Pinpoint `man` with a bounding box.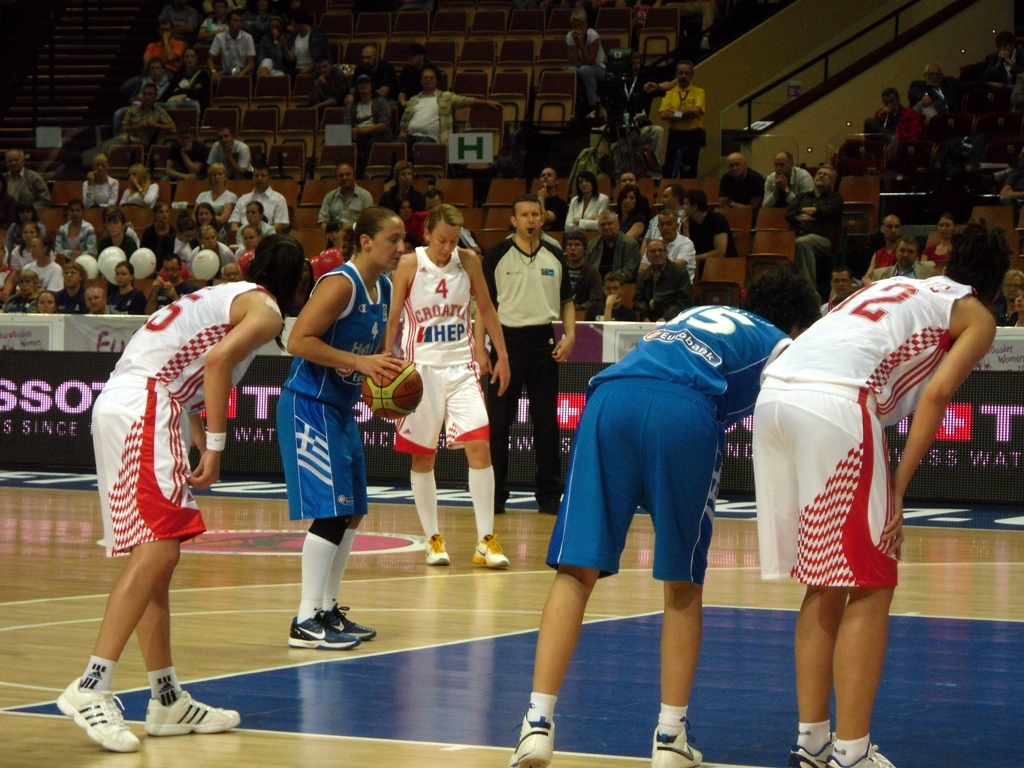
<region>597, 54, 664, 173</region>.
